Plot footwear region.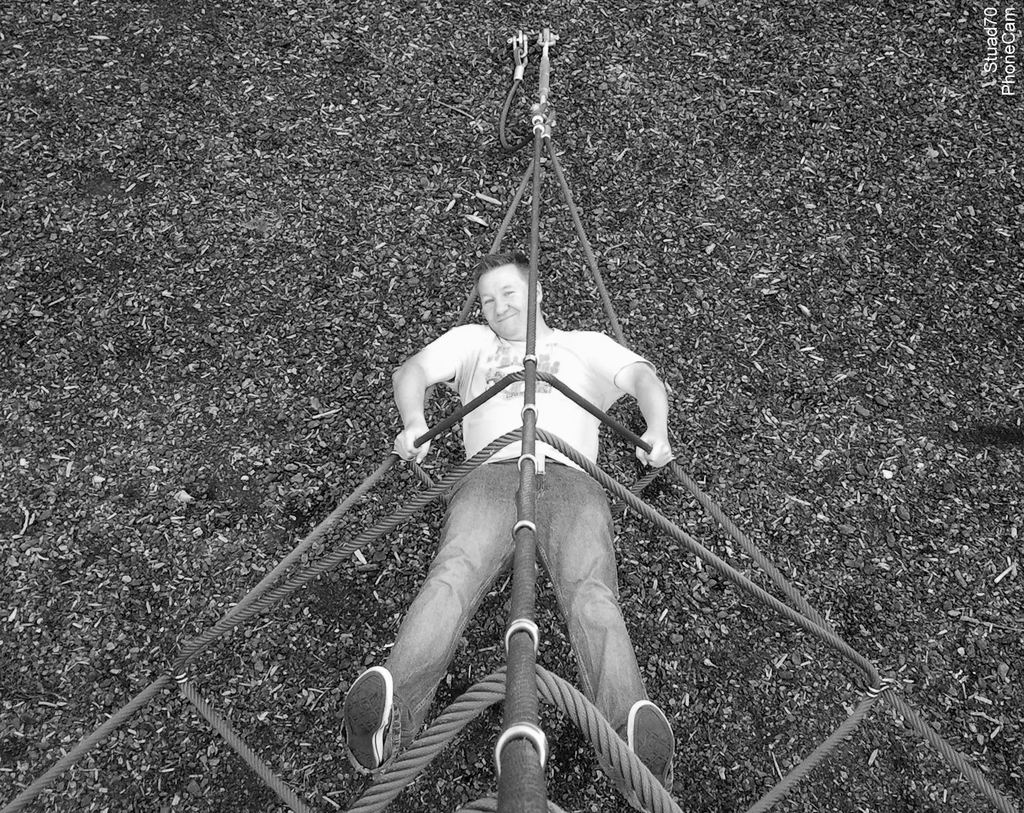
Plotted at {"left": 634, "top": 702, "right": 682, "bottom": 792}.
